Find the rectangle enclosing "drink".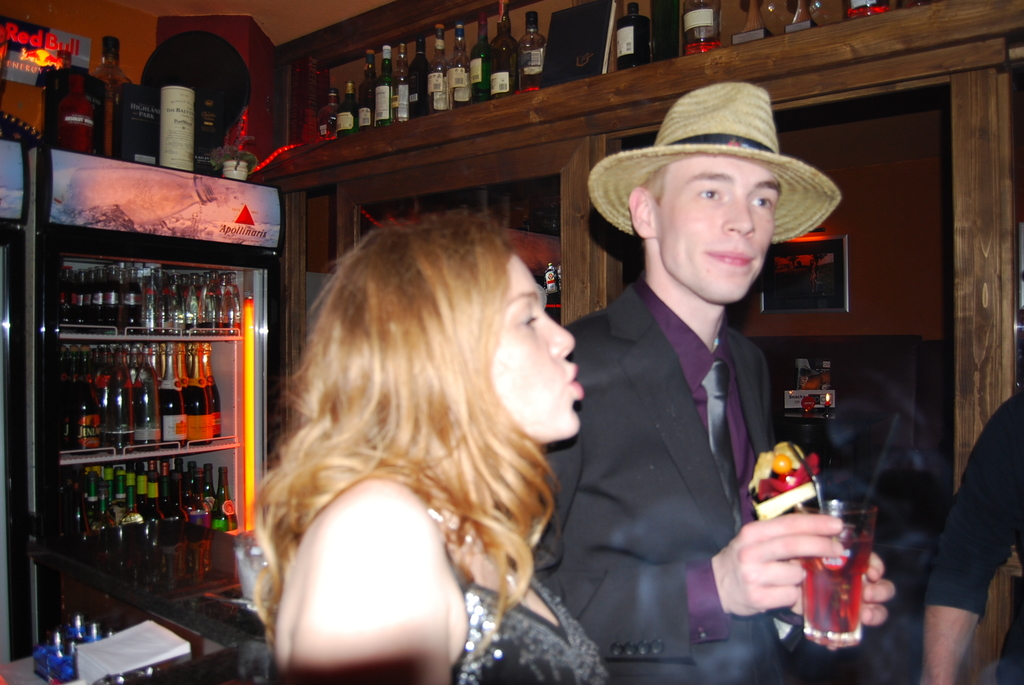
locate(843, 0, 890, 20).
